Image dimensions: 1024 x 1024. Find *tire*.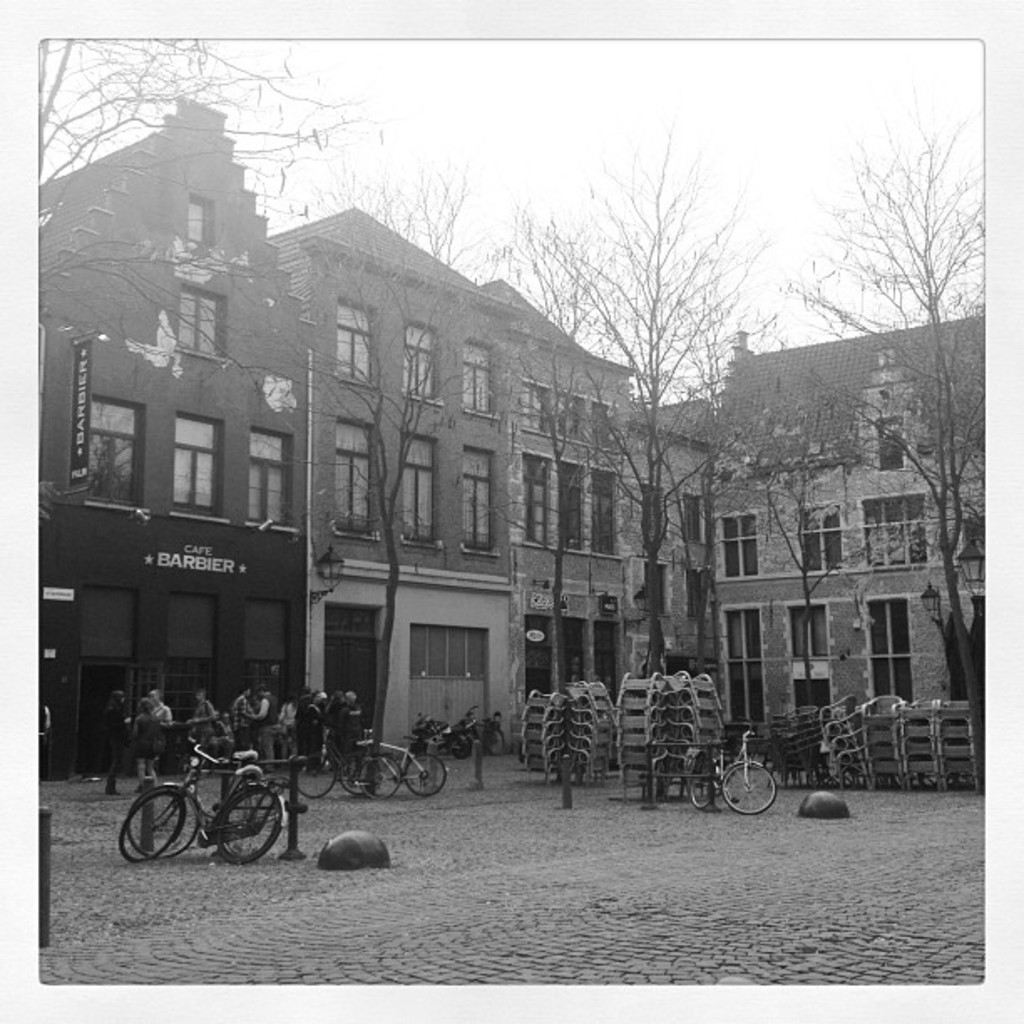
(x1=443, y1=733, x2=474, y2=758).
